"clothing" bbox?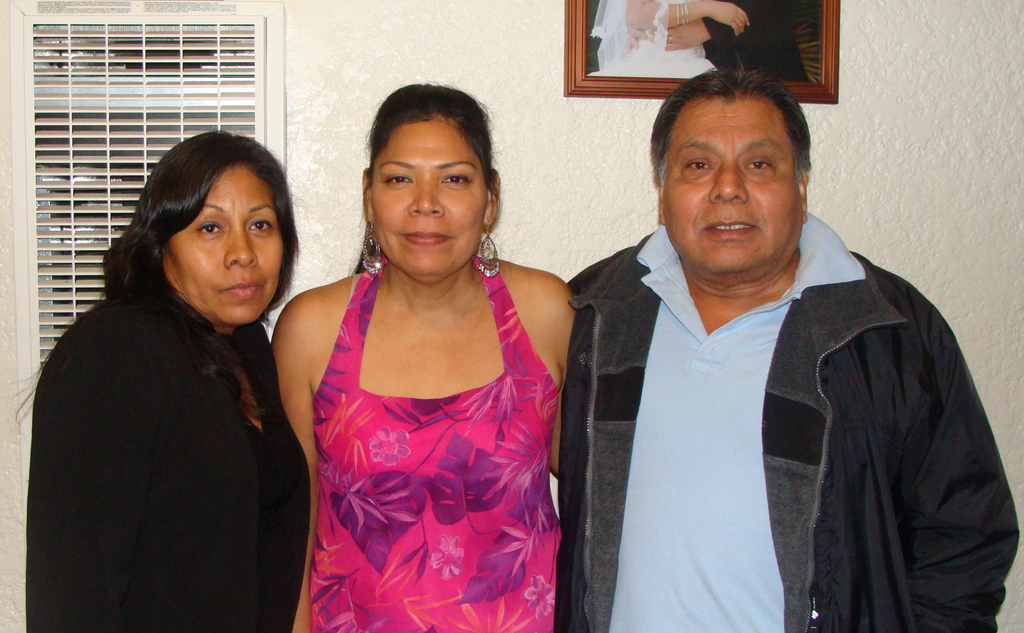
<box>33,286,316,632</box>
